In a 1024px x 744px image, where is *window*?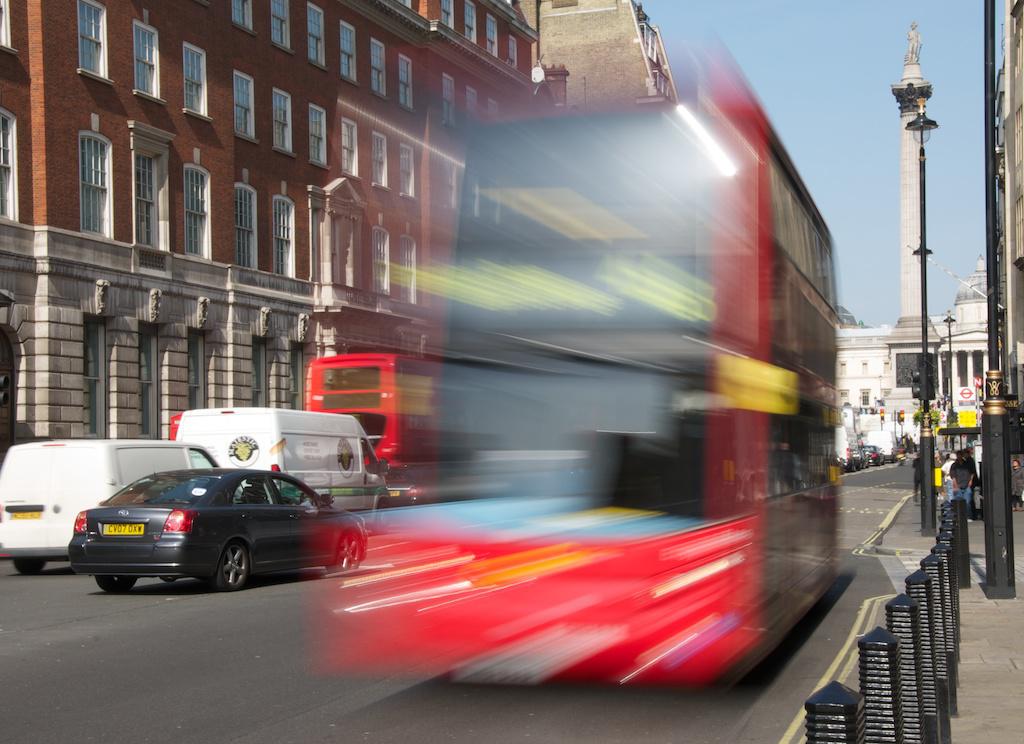
x1=132 y1=21 x2=168 y2=106.
